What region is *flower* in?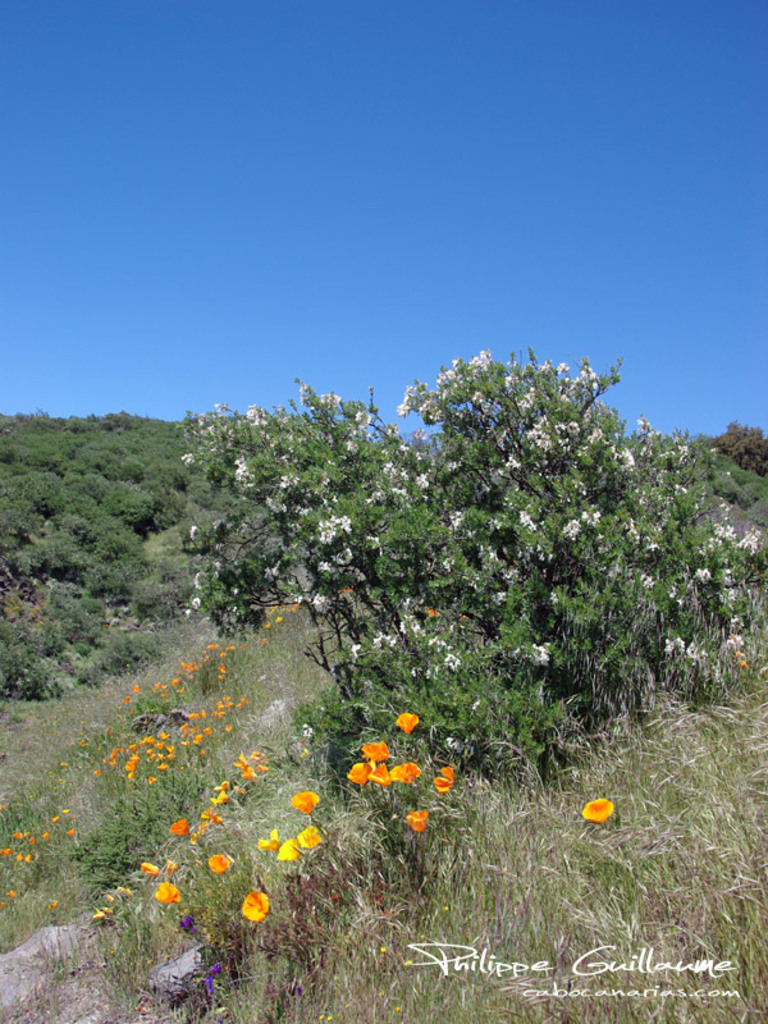
region(375, 759, 393, 791).
